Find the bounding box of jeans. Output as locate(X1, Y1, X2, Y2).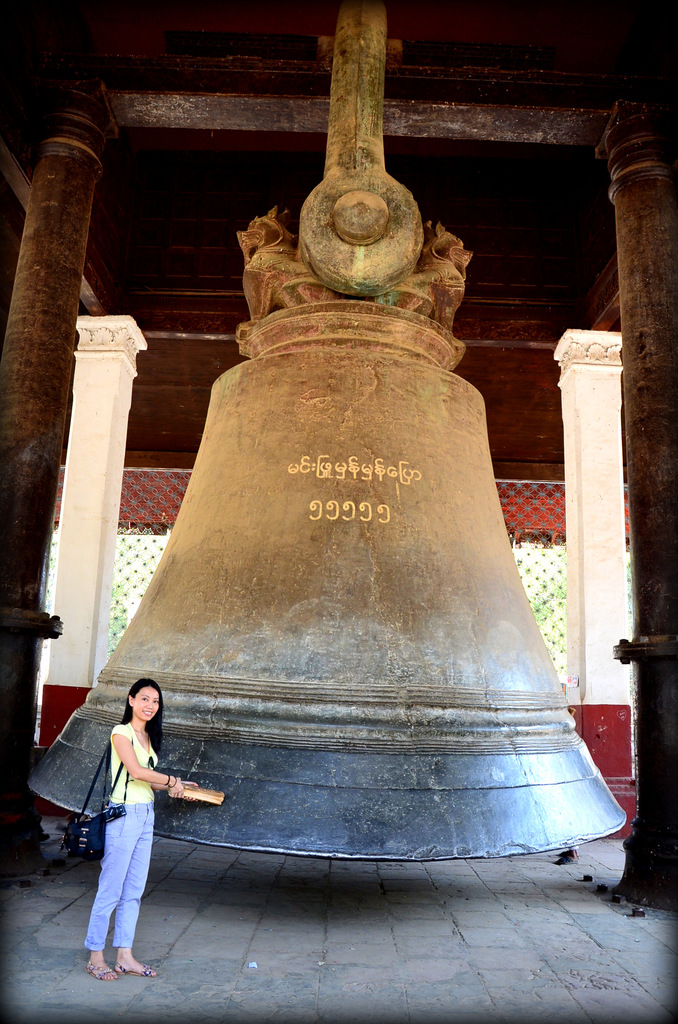
locate(74, 812, 159, 940).
